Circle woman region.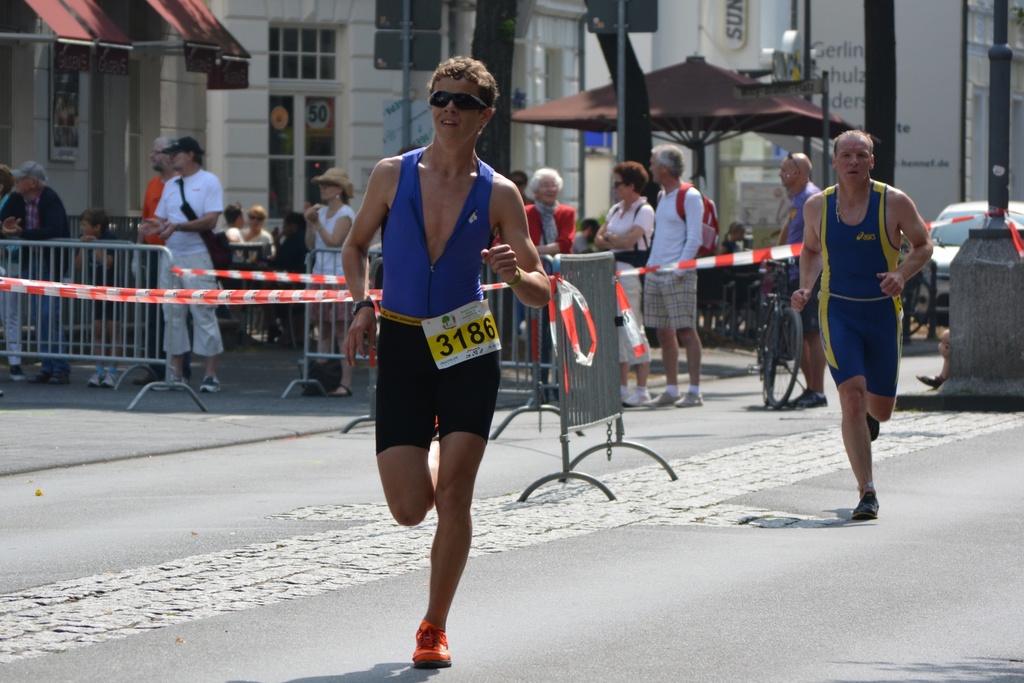
Region: box(347, 66, 527, 639).
